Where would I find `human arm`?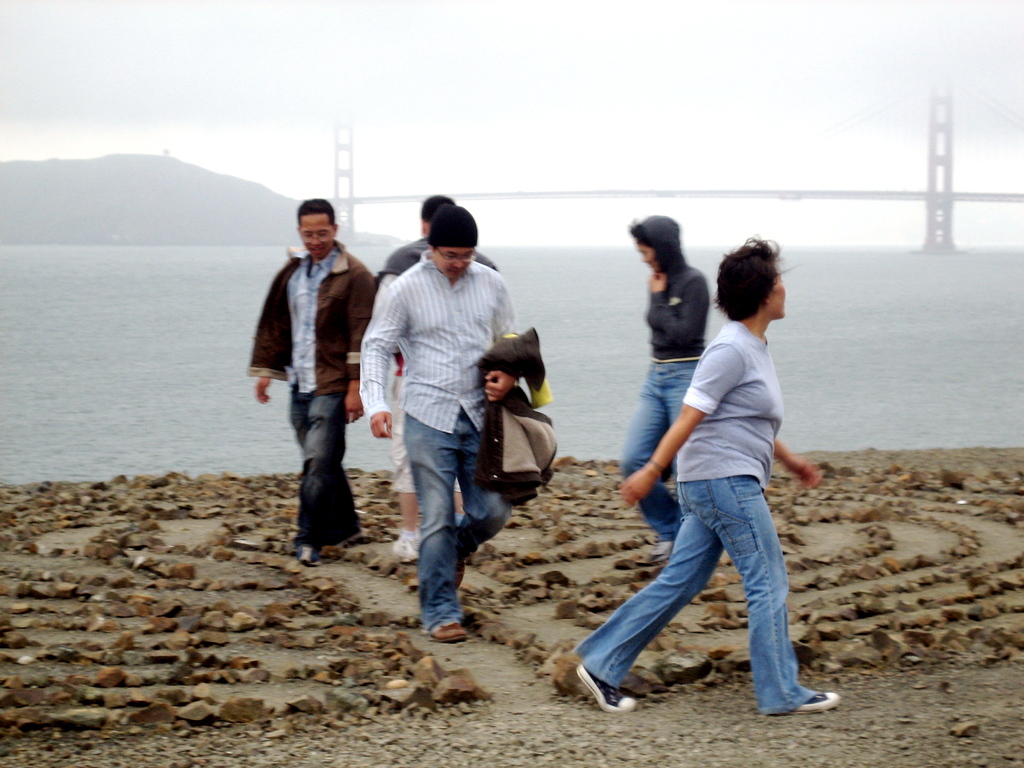
At (left=646, top=273, right=708, bottom=343).
